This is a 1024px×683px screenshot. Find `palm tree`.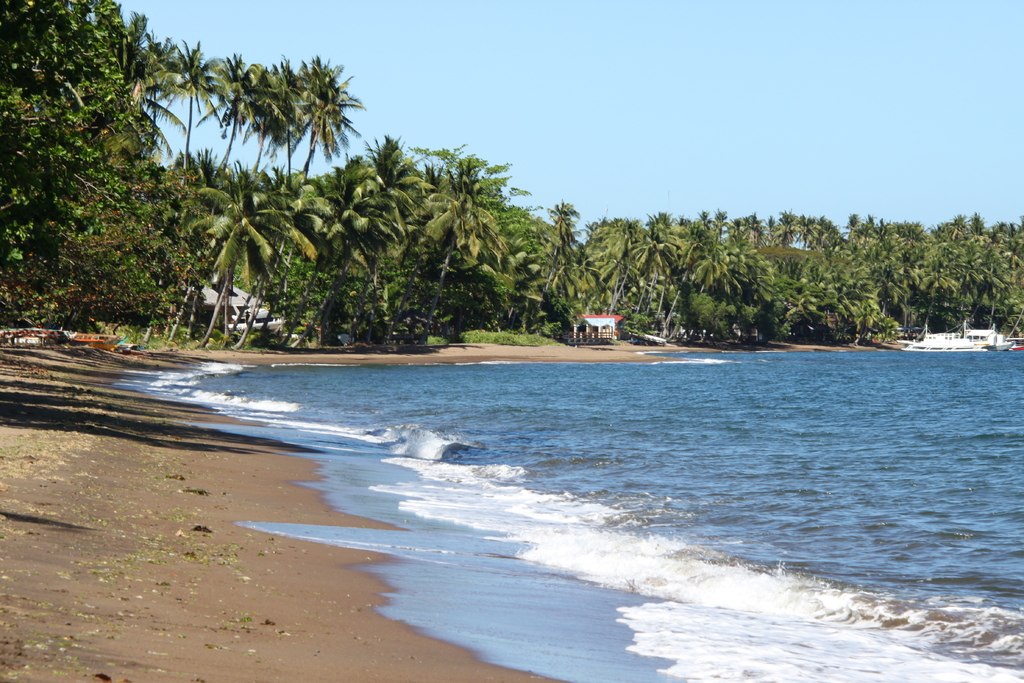
Bounding box: 221, 50, 259, 192.
